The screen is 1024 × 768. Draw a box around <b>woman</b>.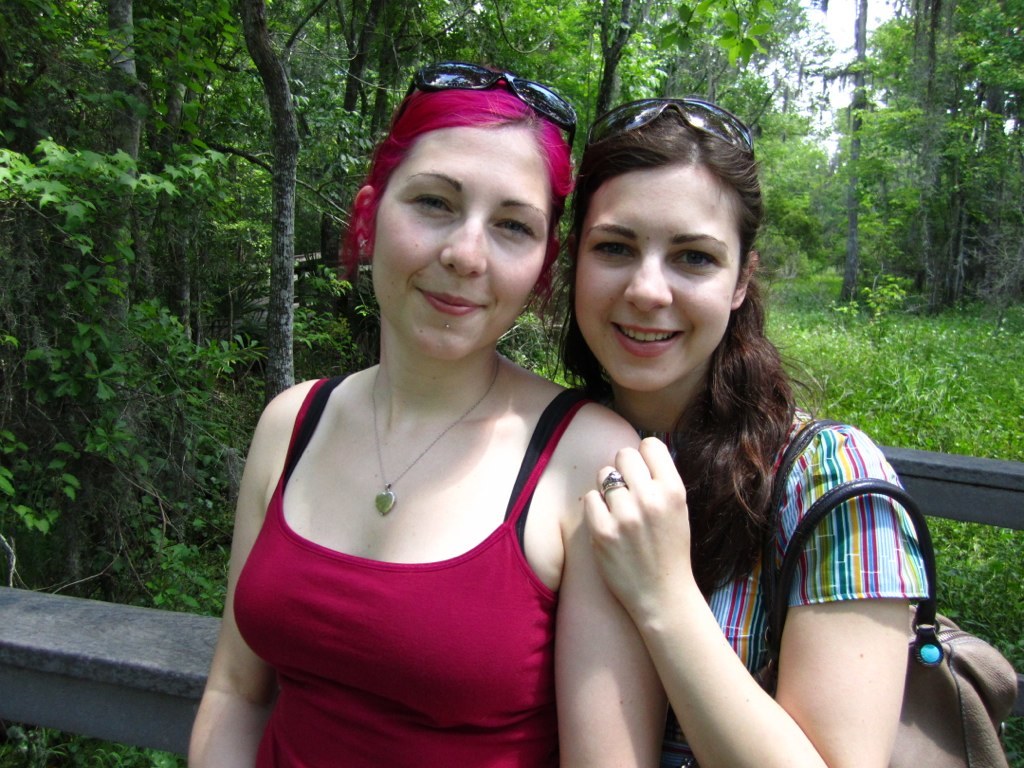
region(536, 109, 928, 767).
